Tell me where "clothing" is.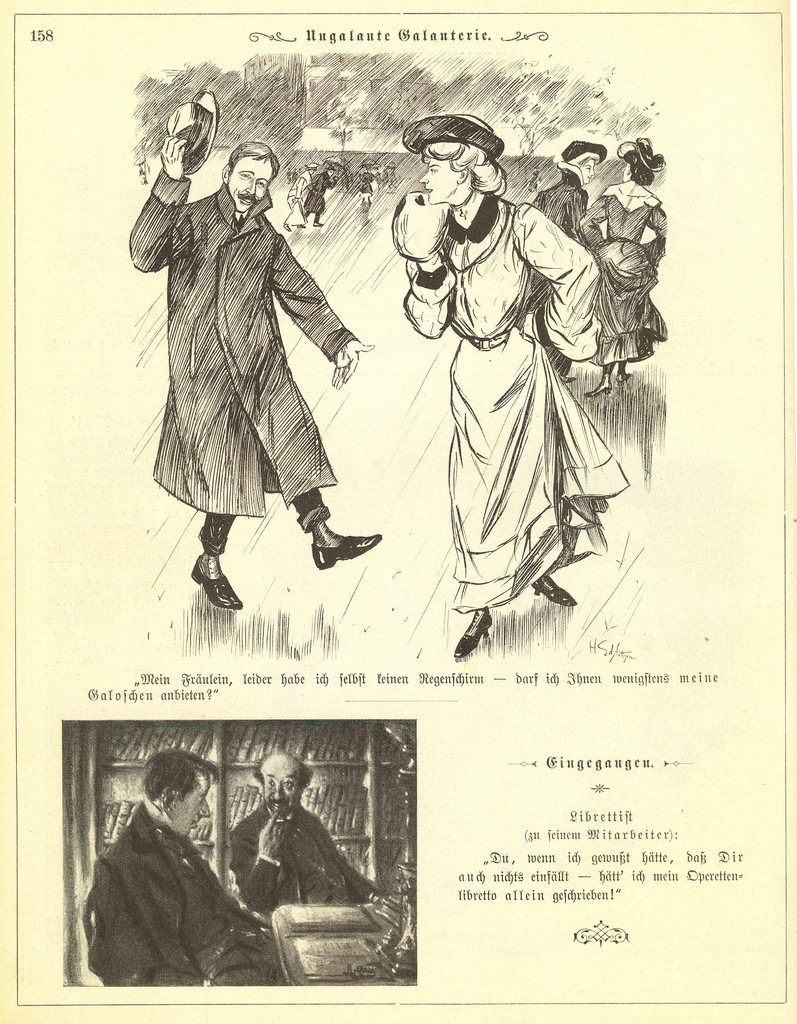
"clothing" is at box=[139, 173, 375, 513].
